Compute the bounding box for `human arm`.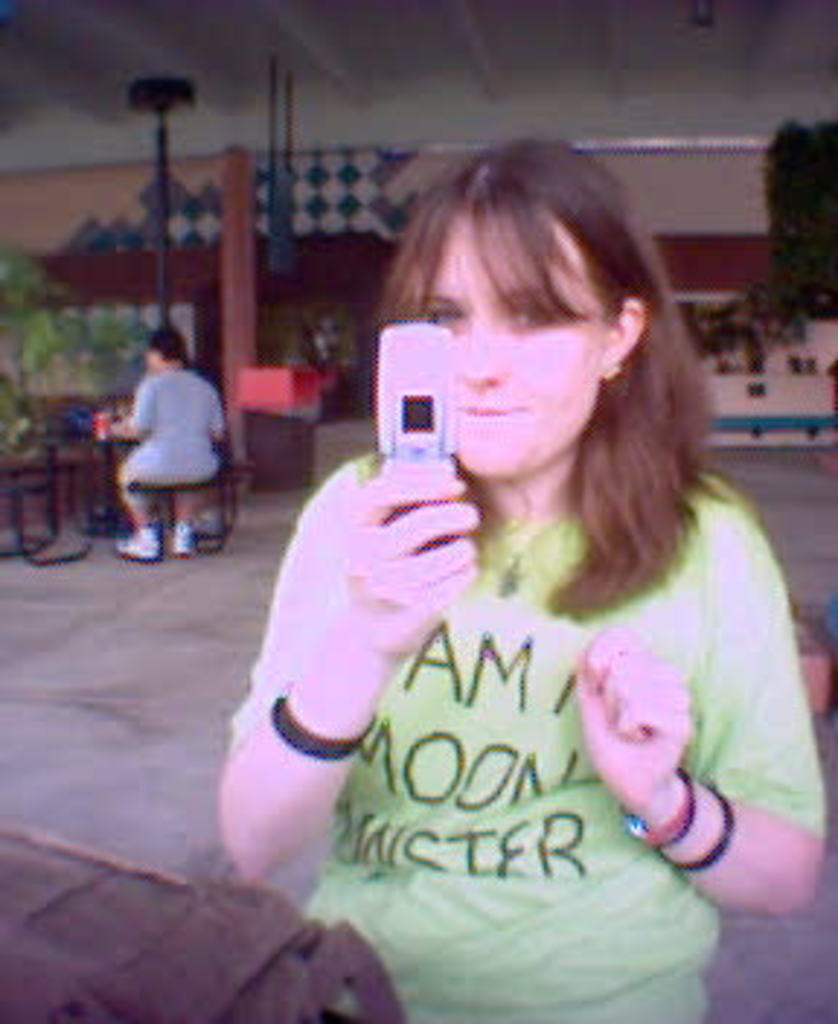
box(210, 384, 506, 922).
